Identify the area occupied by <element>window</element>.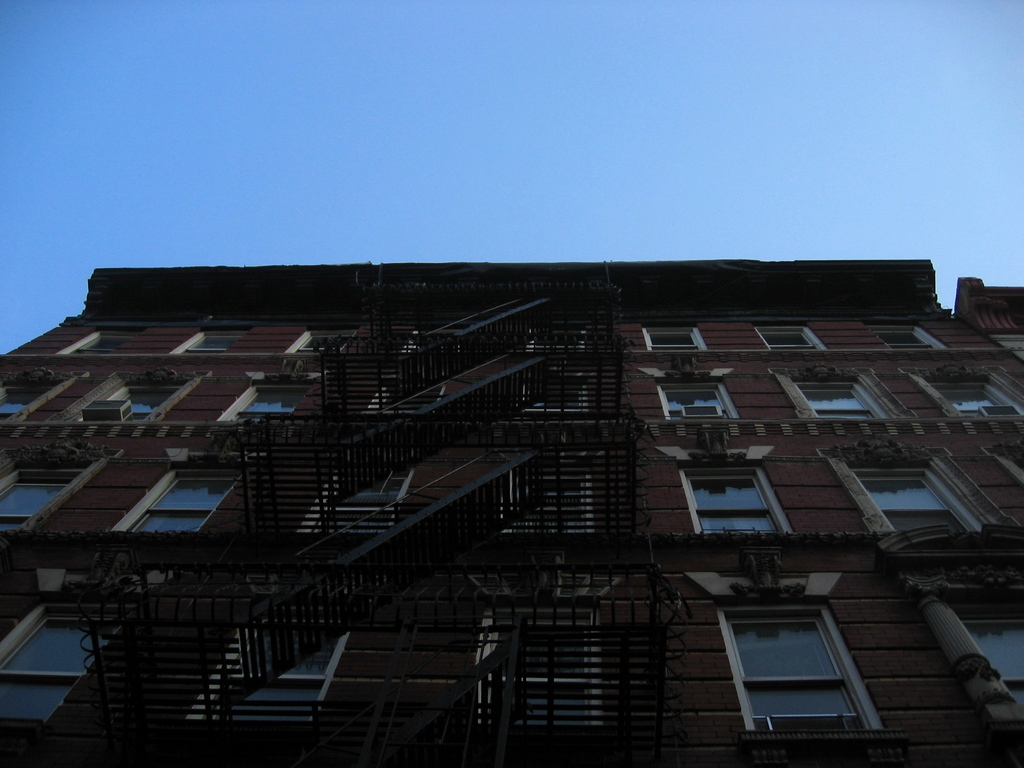
Area: (left=218, top=385, right=310, bottom=422).
